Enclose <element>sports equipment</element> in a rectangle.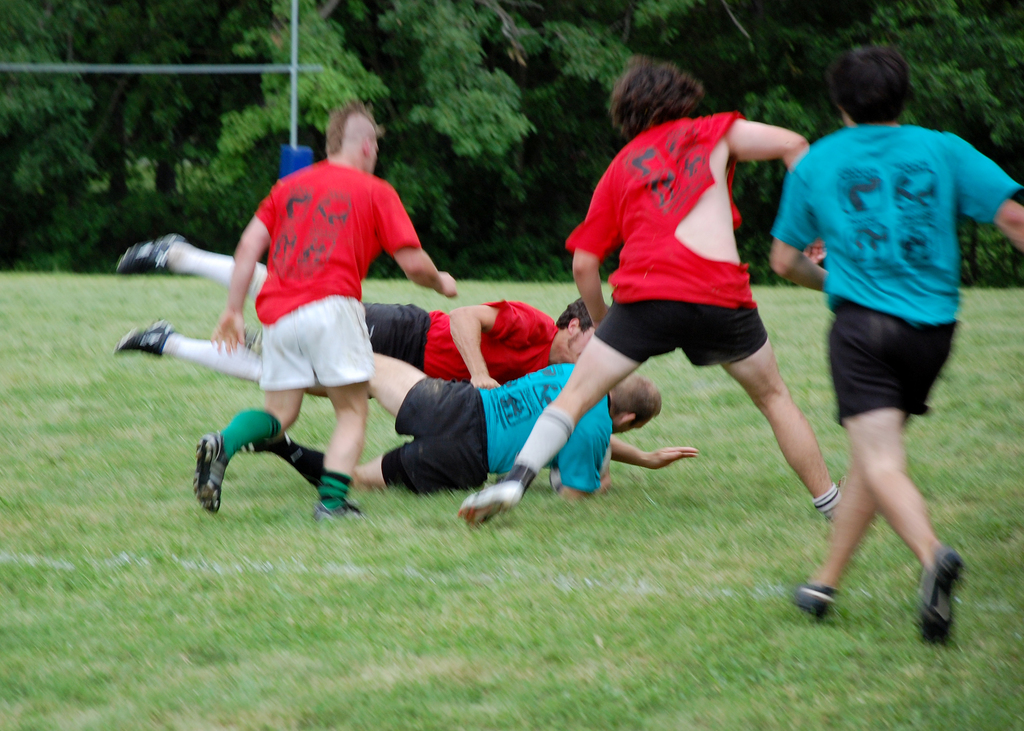
(195, 431, 228, 518).
